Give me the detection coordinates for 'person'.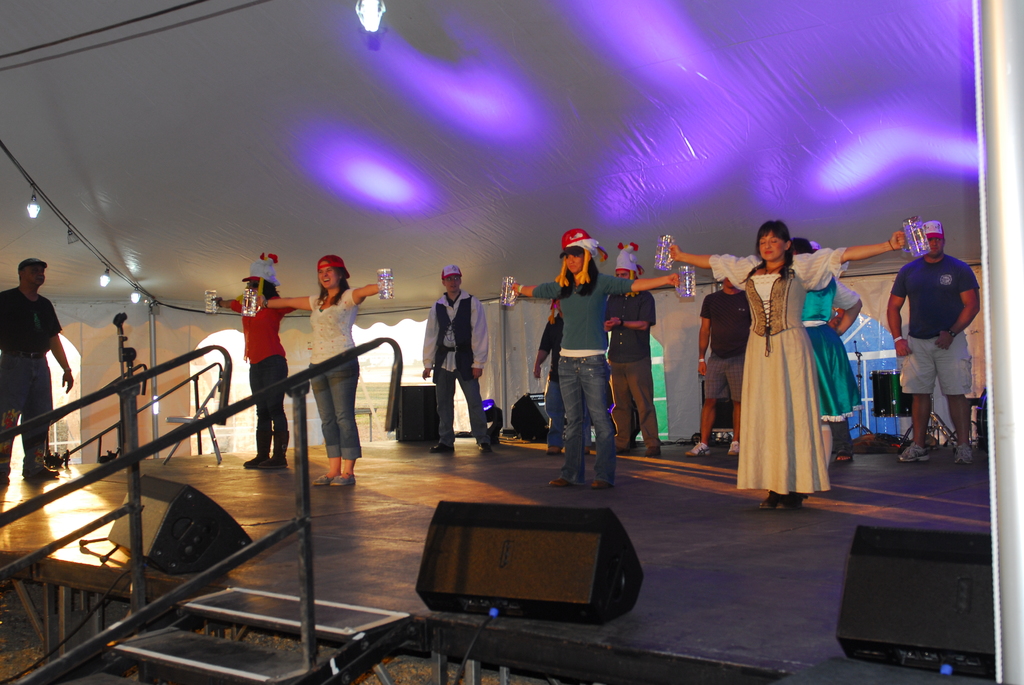
(x1=419, y1=272, x2=493, y2=453).
